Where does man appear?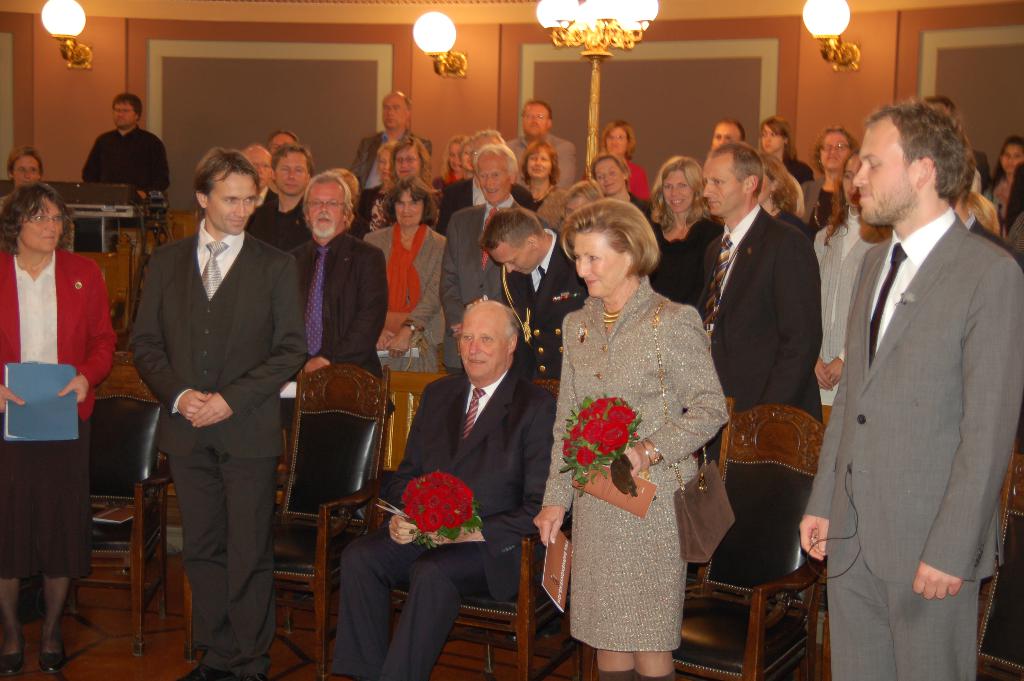
Appears at {"x1": 431, "y1": 145, "x2": 545, "y2": 373}.
